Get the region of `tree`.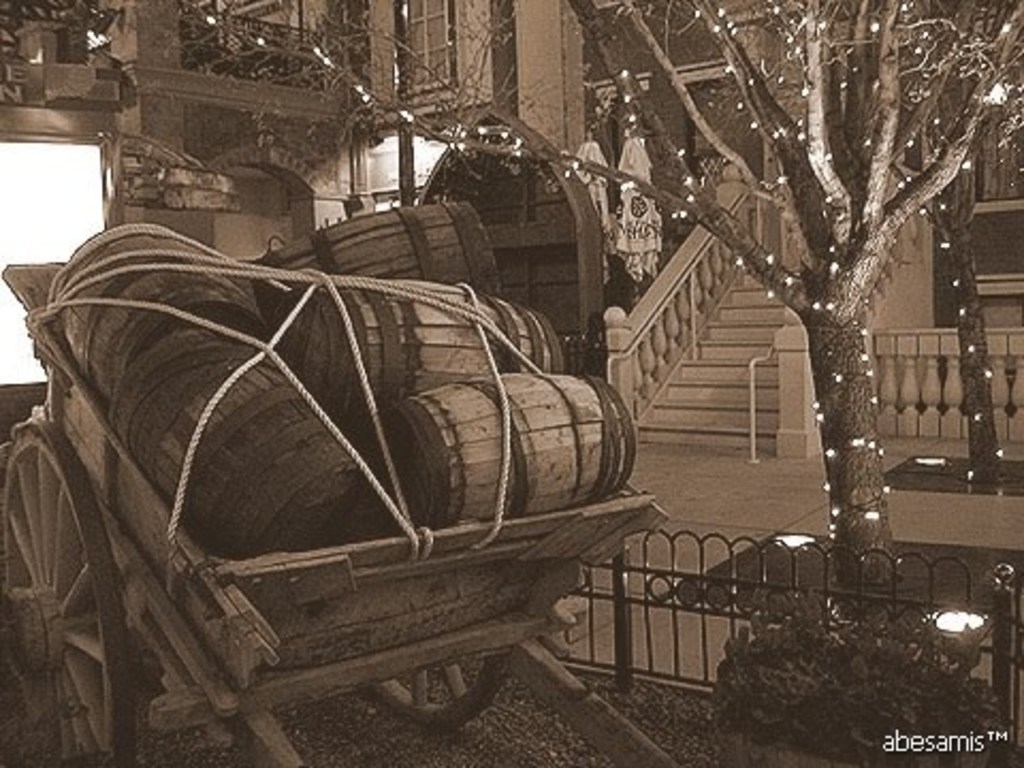
{"left": 145, "top": 0, "right": 1022, "bottom": 655}.
